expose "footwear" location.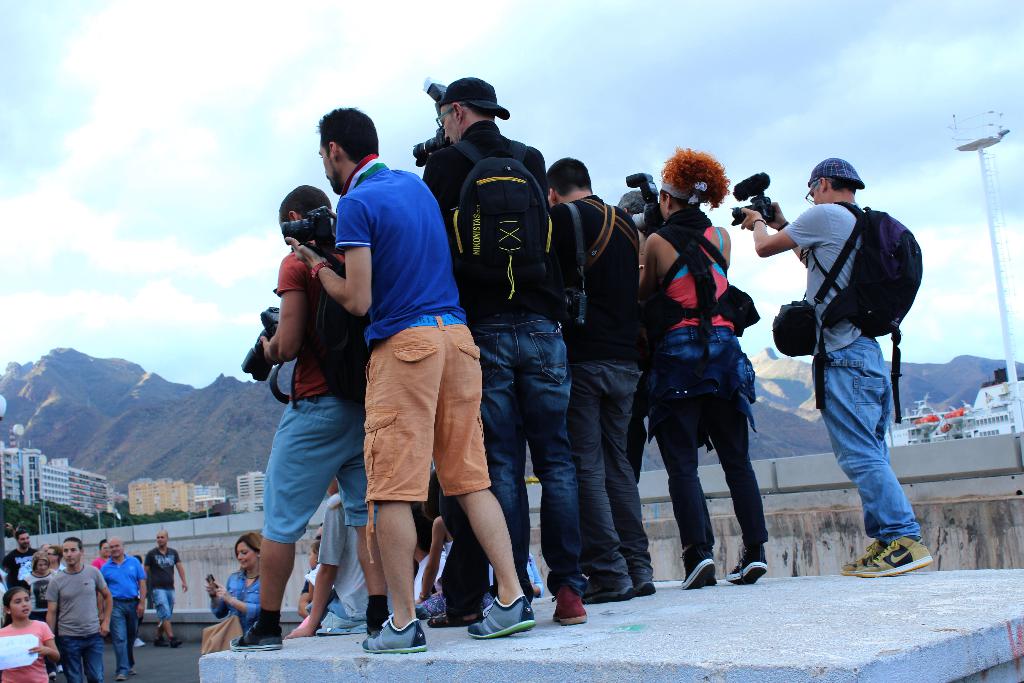
Exposed at crop(228, 622, 284, 652).
